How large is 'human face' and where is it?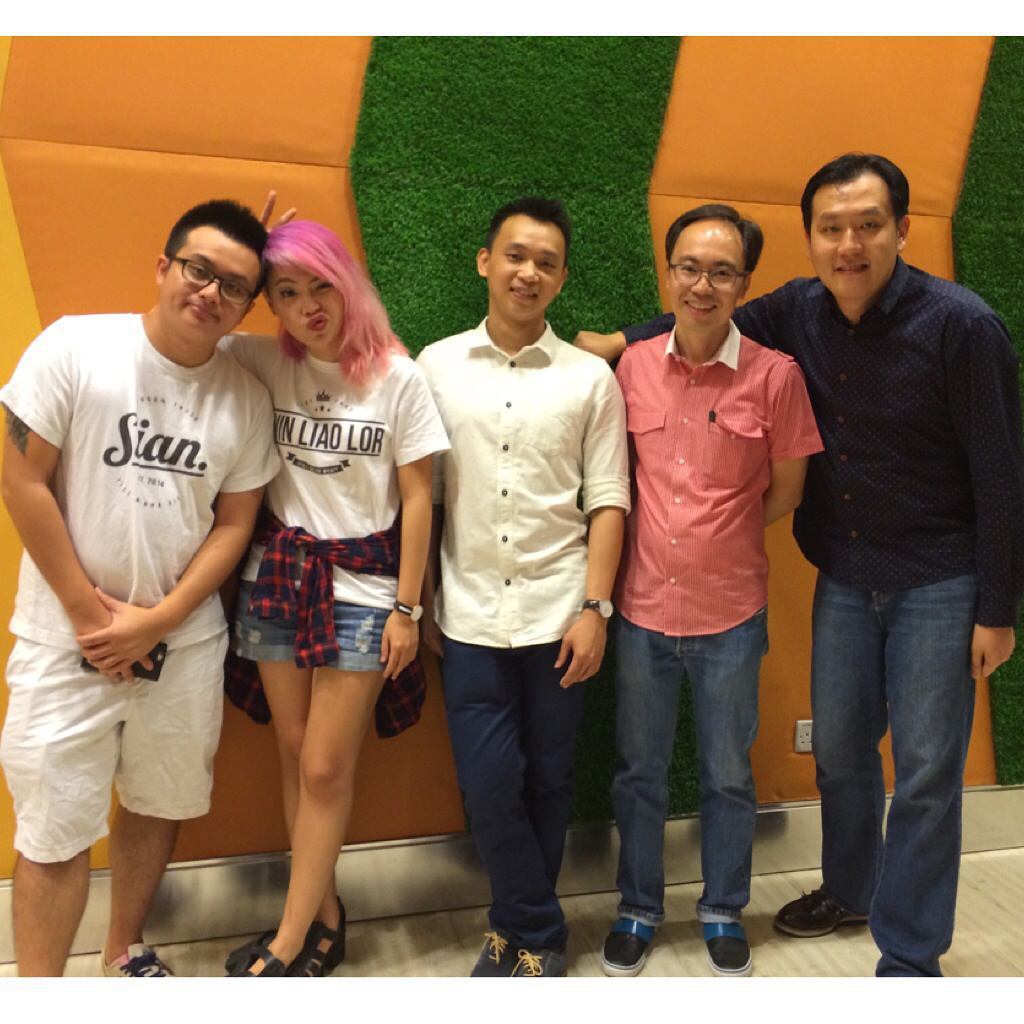
Bounding box: detection(806, 187, 895, 304).
